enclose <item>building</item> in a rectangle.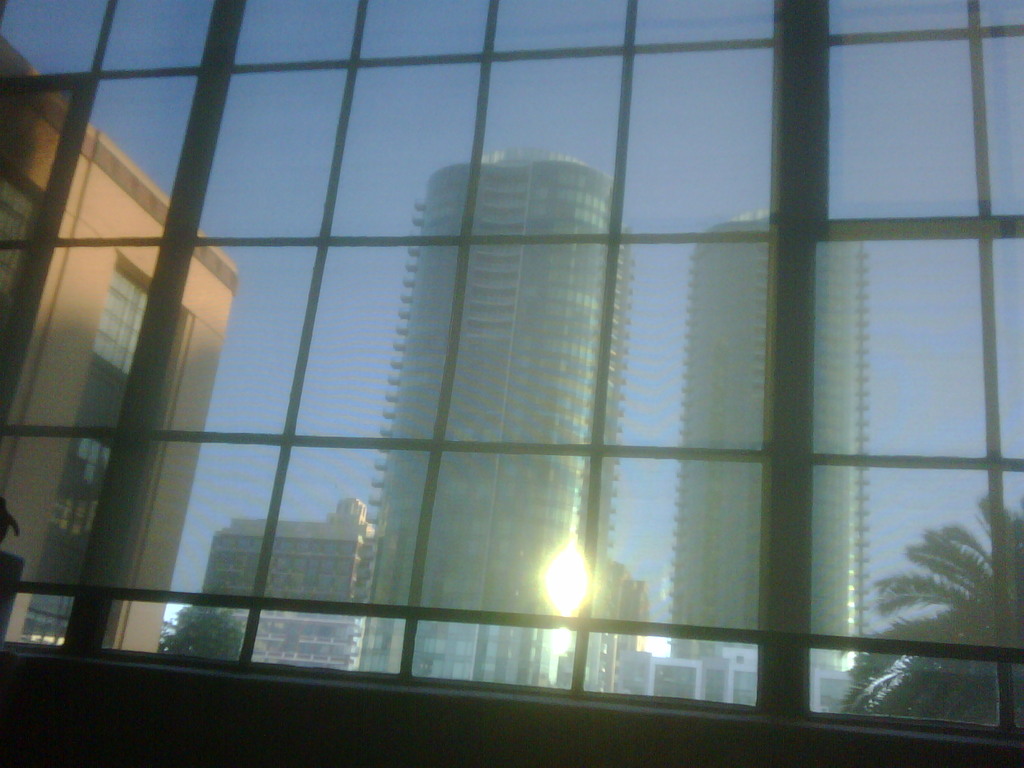
<region>673, 211, 868, 664</region>.
